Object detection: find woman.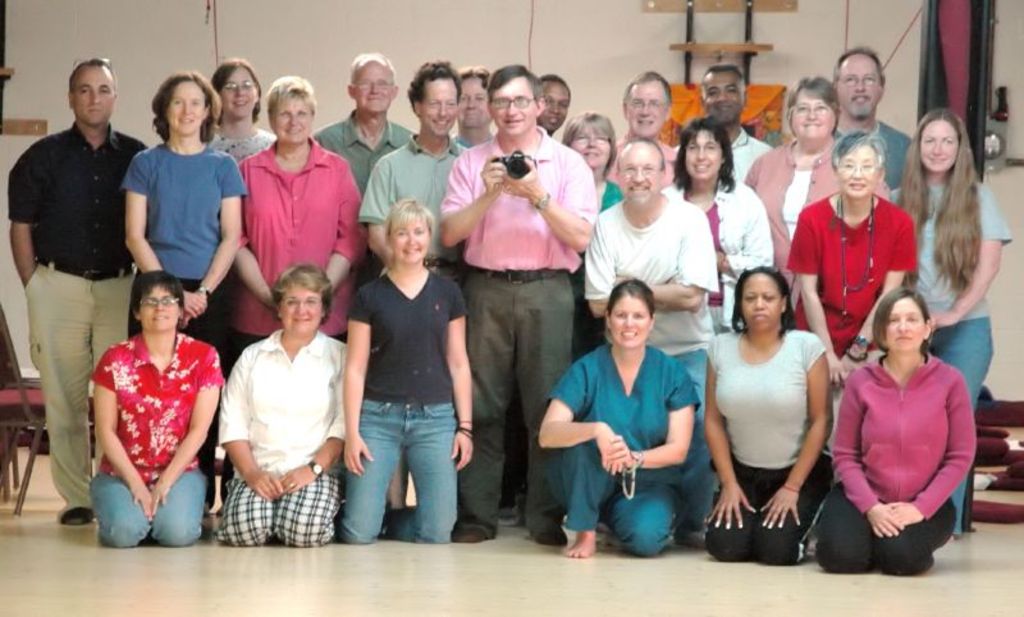
<bbox>212, 265, 352, 556</bbox>.
